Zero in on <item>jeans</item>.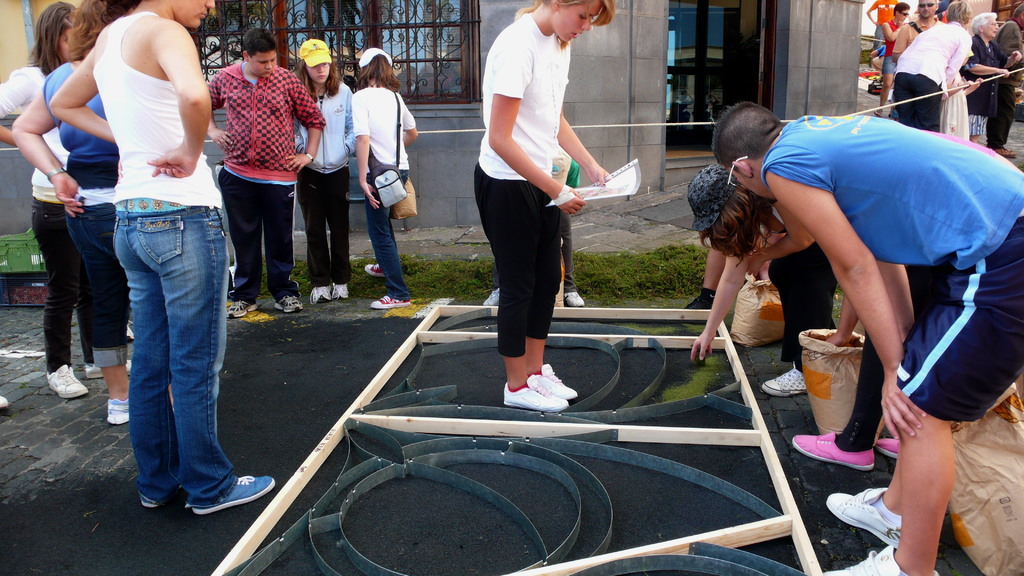
Zeroed in: (382,157,410,306).
